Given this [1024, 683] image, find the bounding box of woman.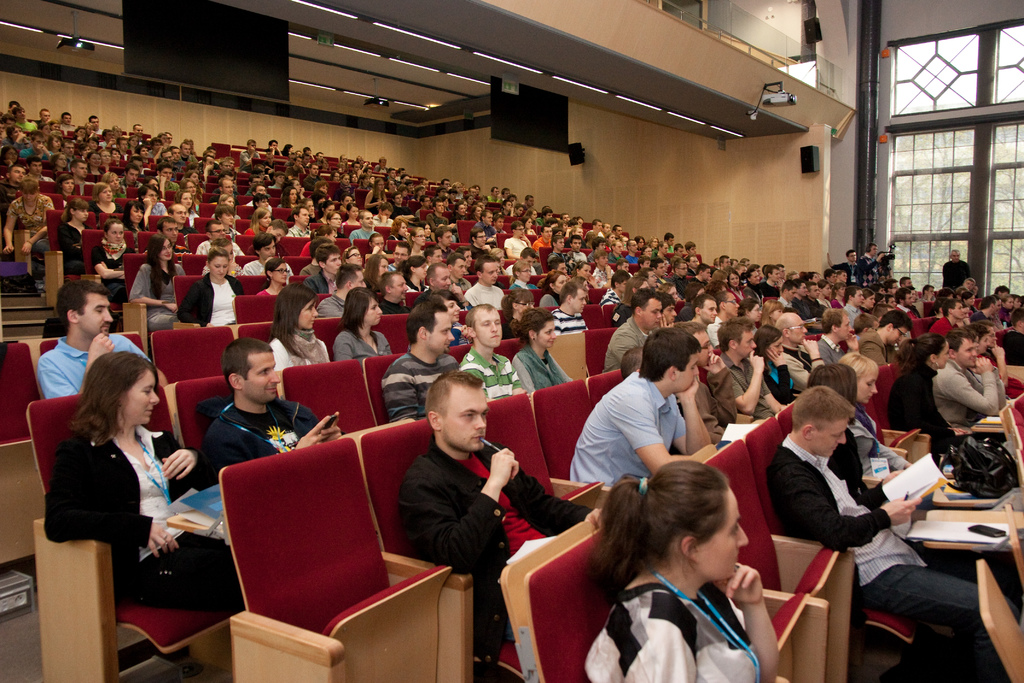
612, 275, 651, 329.
